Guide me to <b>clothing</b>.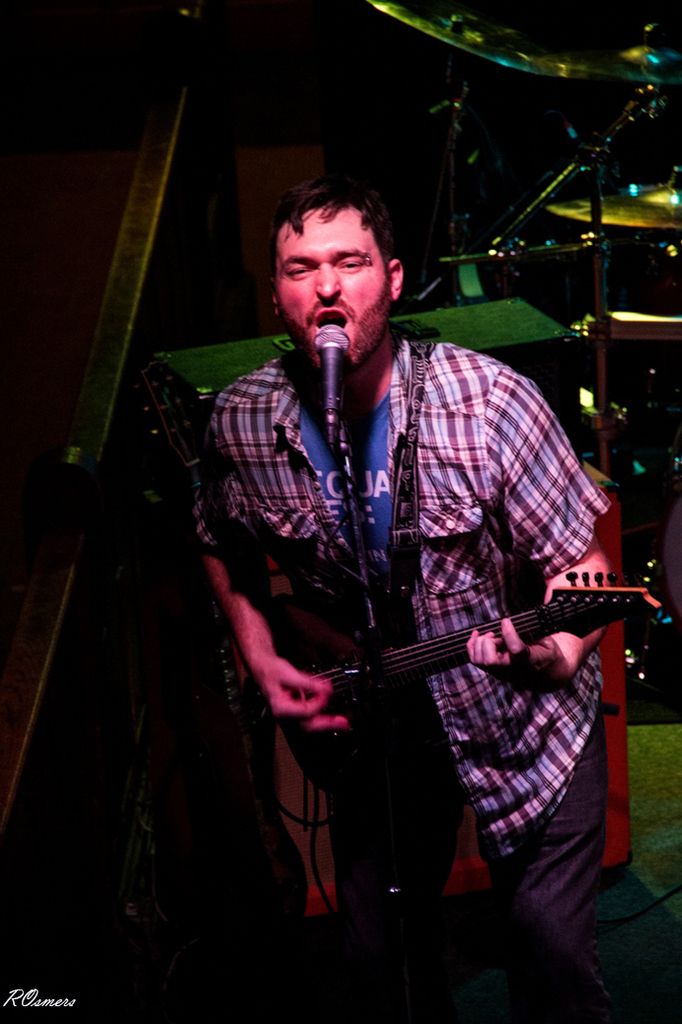
Guidance: [left=207, top=366, right=645, bottom=899].
